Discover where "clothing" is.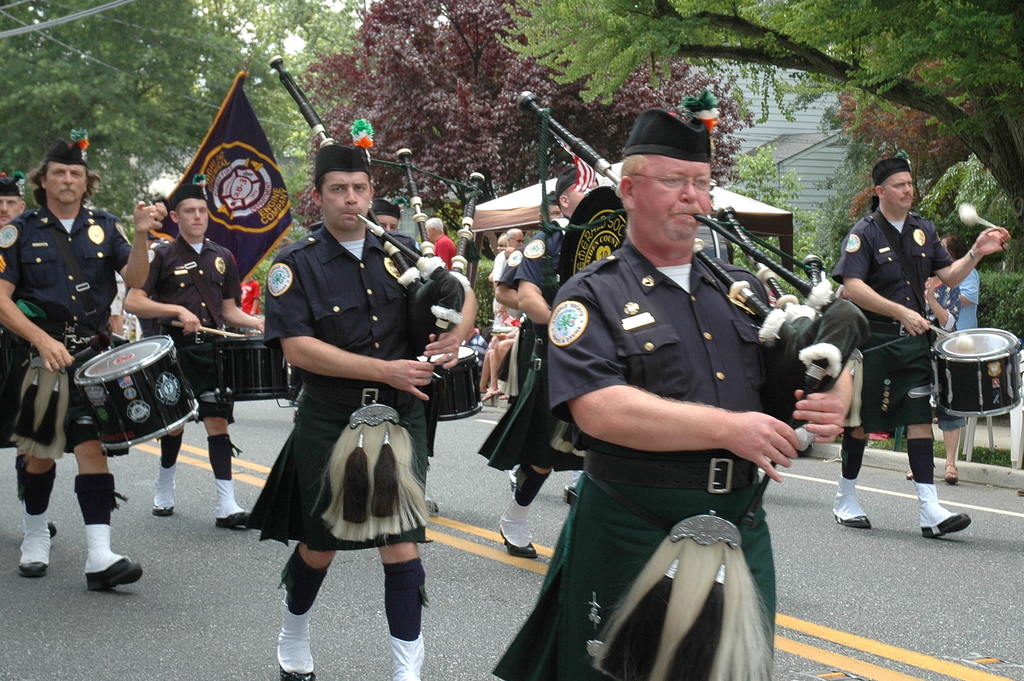
Discovered at bbox(489, 237, 806, 680).
